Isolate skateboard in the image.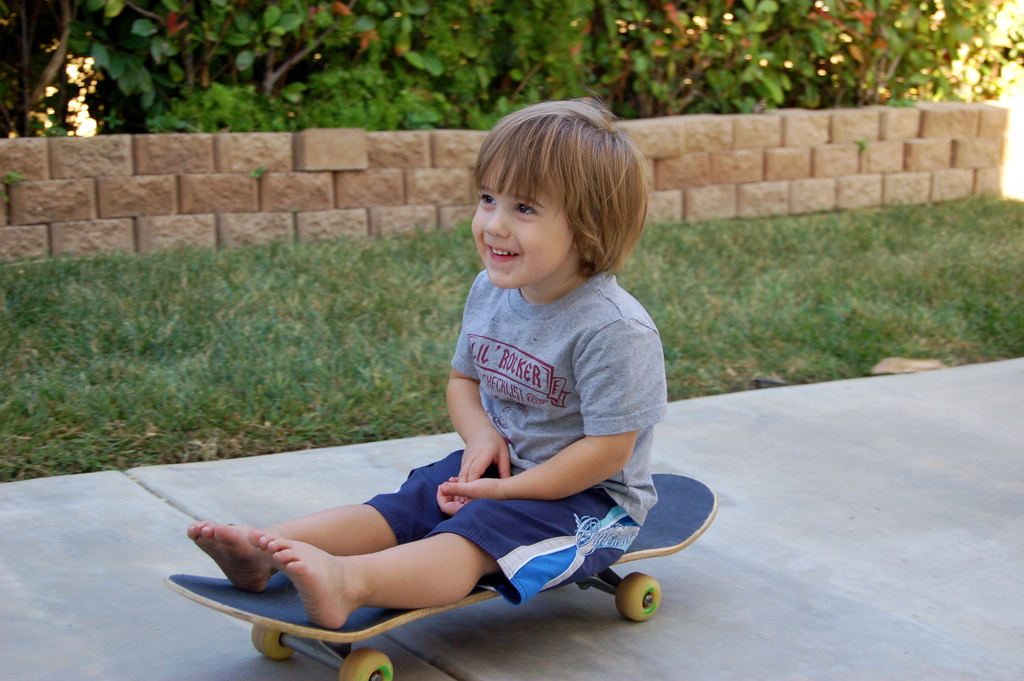
Isolated region: {"x1": 164, "y1": 472, "x2": 720, "y2": 680}.
